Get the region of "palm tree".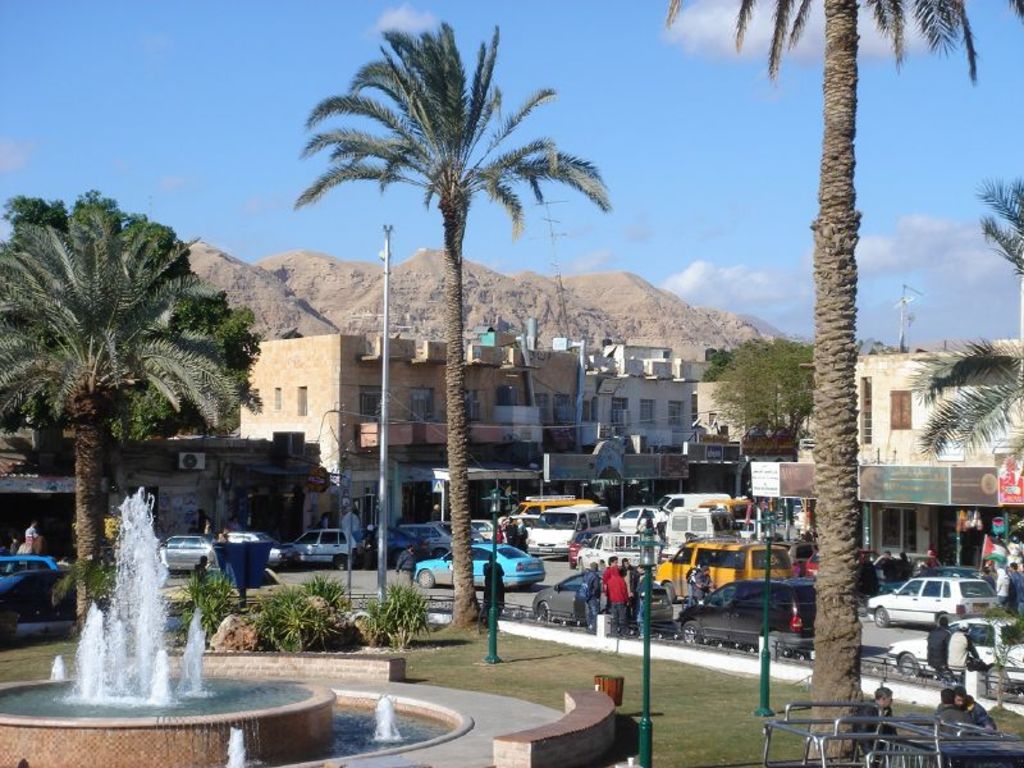
648:0:983:767.
